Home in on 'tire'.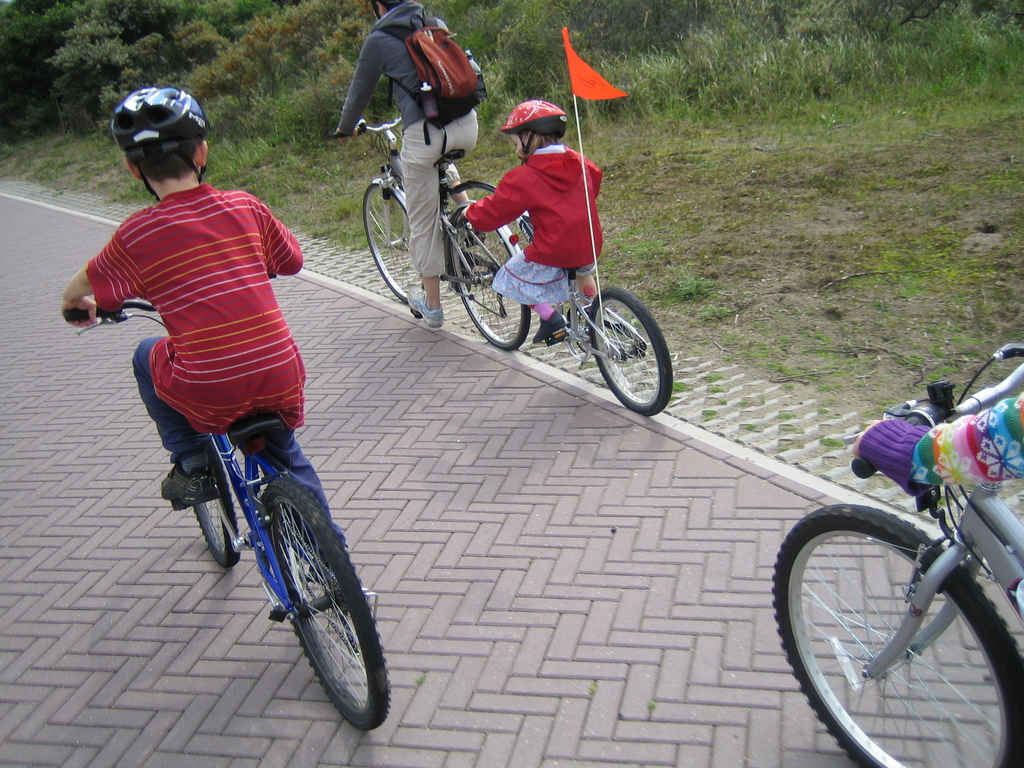
Homed in at left=258, top=482, right=393, bottom=735.
